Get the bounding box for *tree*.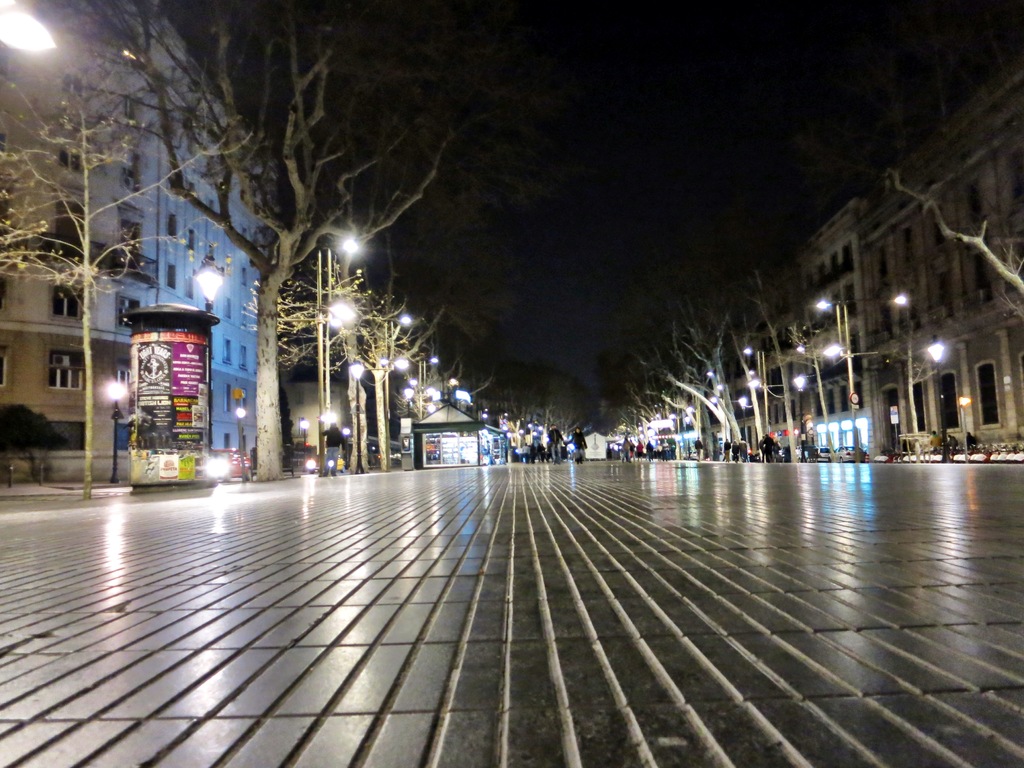
box(0, 45, 266, 500).
